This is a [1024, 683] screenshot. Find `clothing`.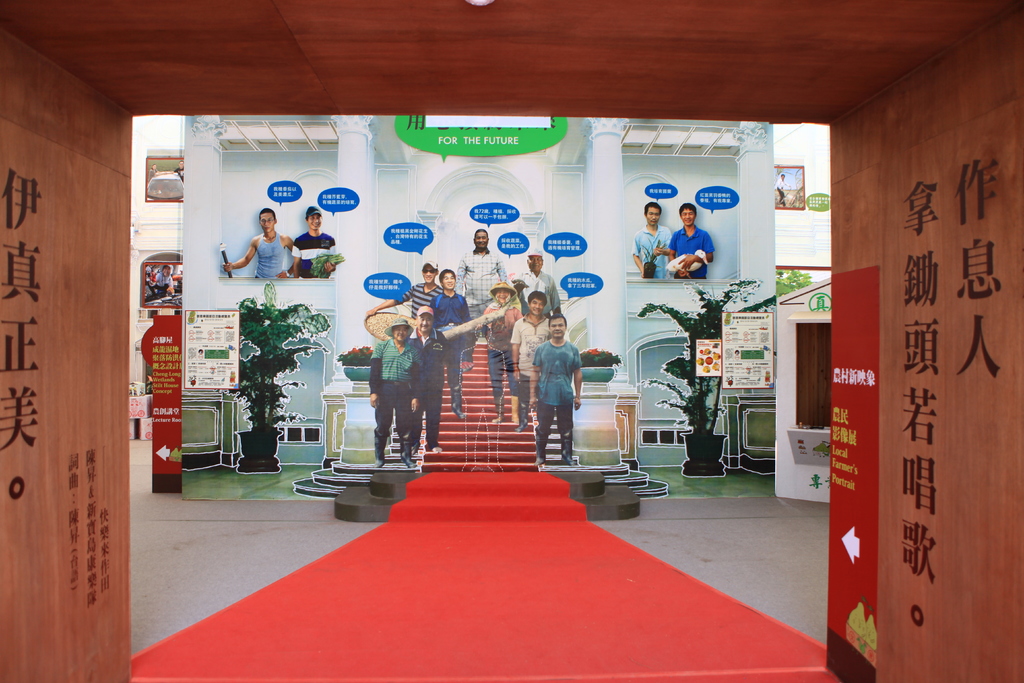
Bounding box: x1=364 y1=334 x2=424 y2=464.
